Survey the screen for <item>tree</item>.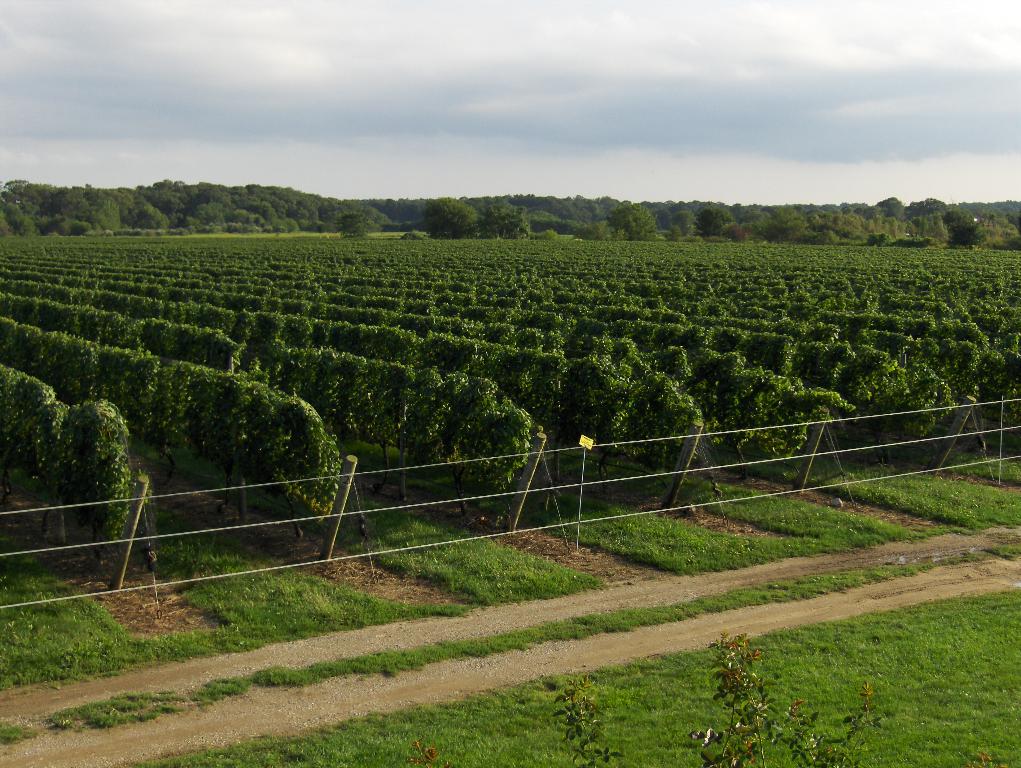
Survey found: <region>951, 220, 985, 251</region>.
